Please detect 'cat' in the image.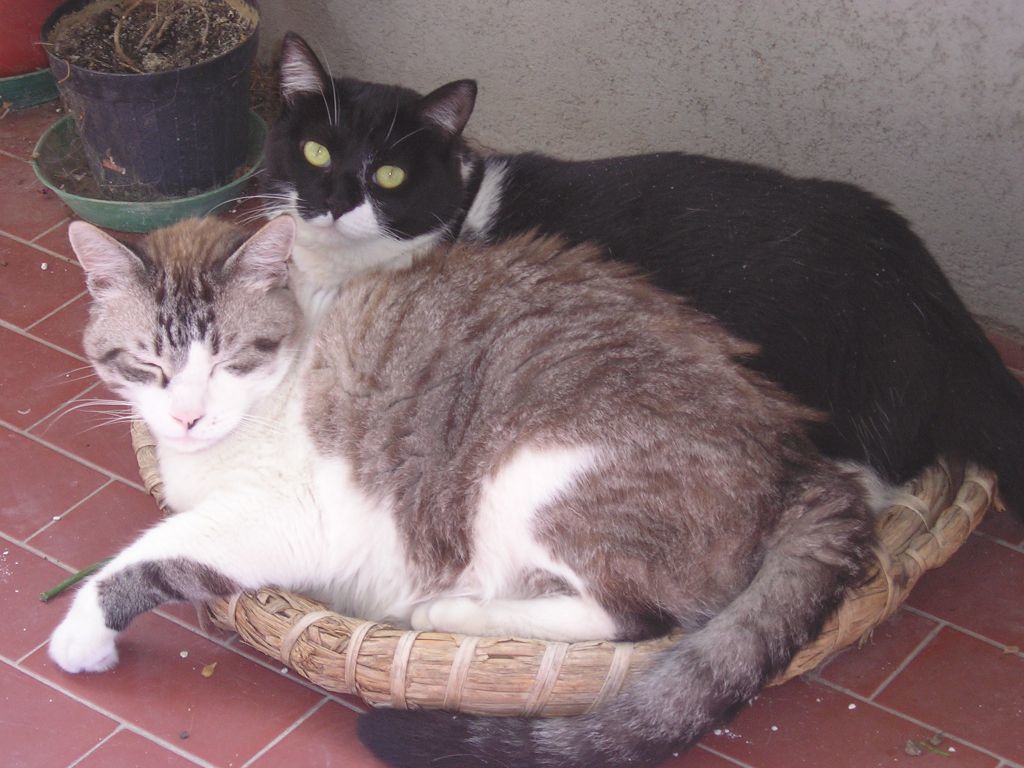
261/23/1023/510.
